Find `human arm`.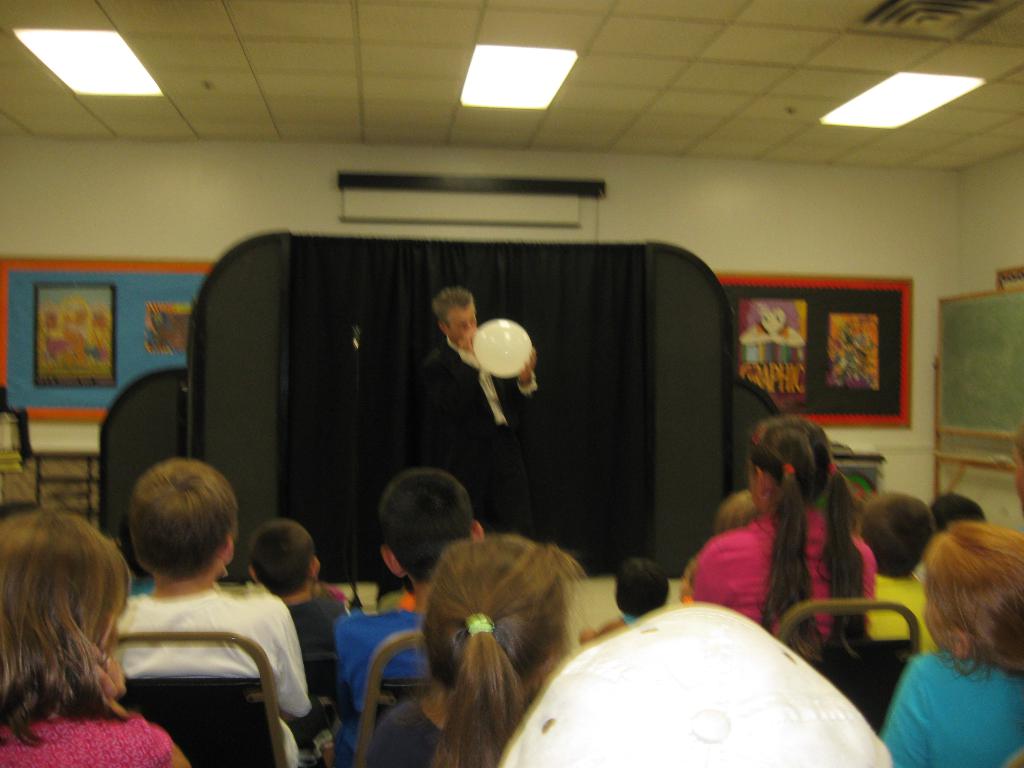
crop(506, 349, 545, 401).
